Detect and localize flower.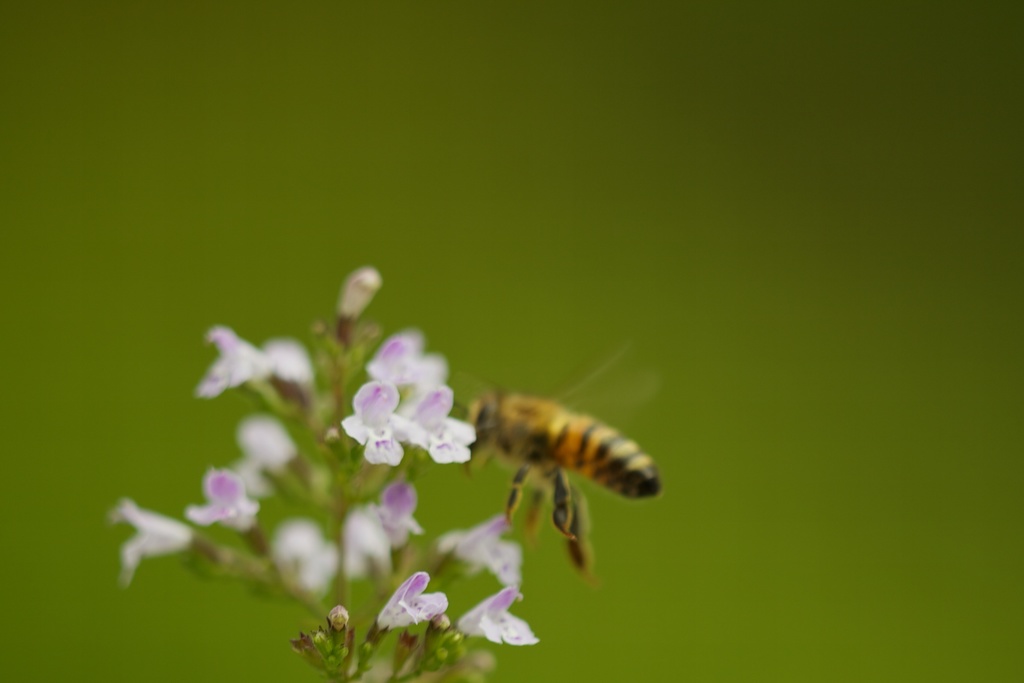
Localized at detection(433, 508, 522, 592).
